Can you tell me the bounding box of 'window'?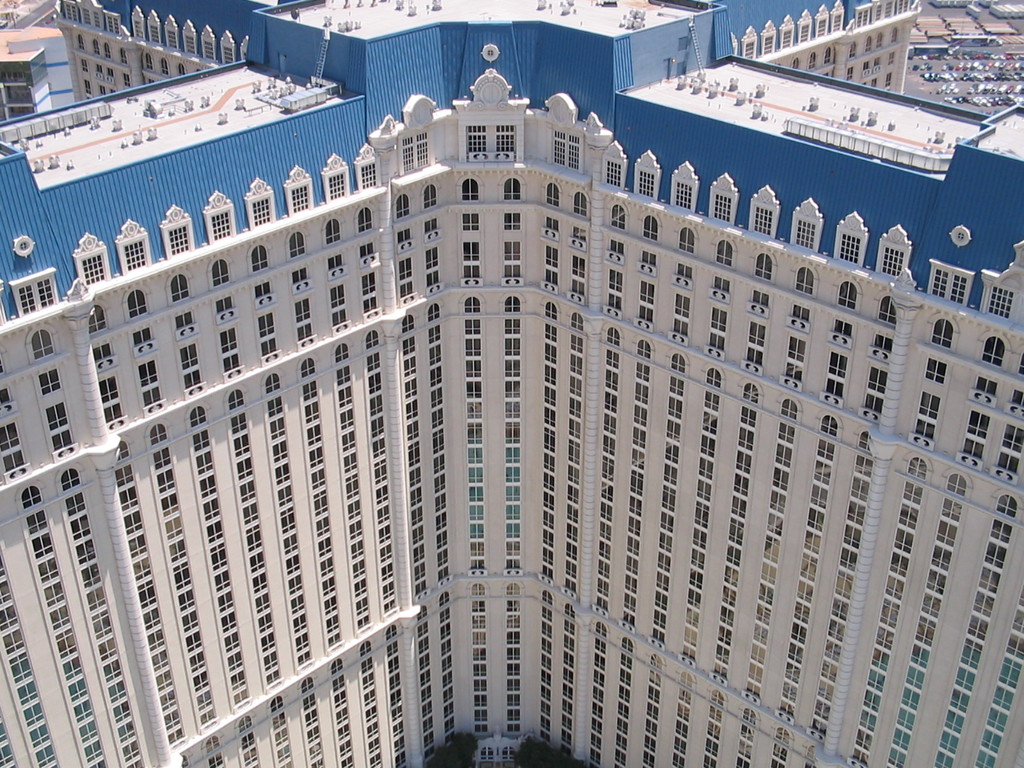
434/491/449/511.
